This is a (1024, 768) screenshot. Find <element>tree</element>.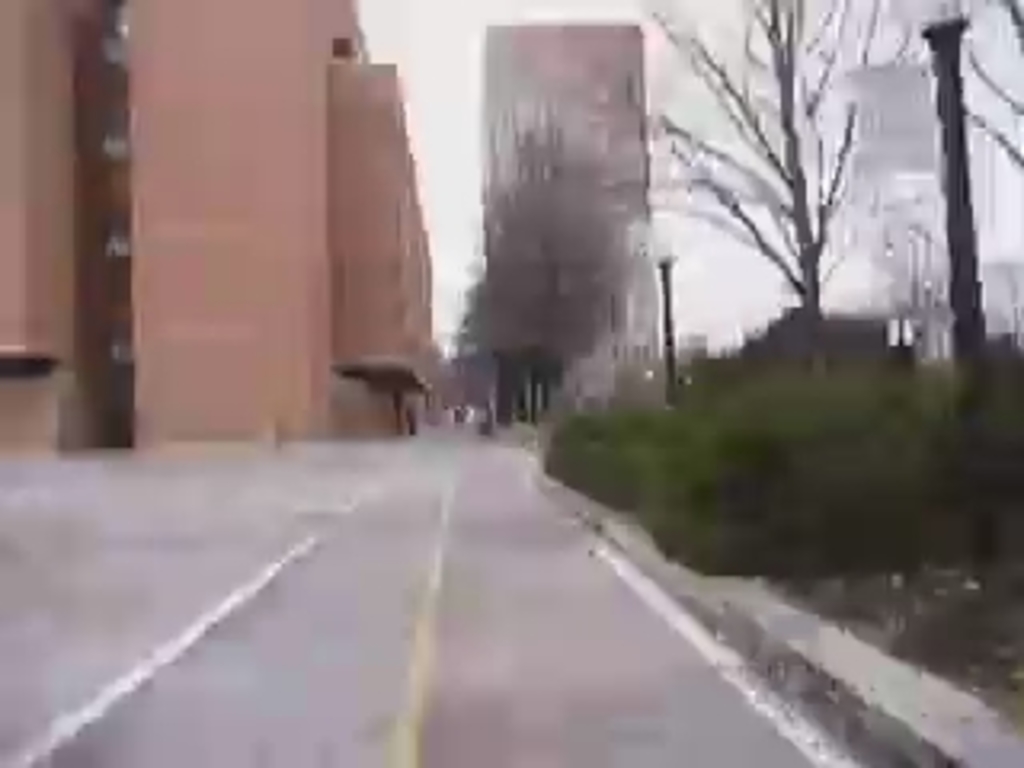
Bounding box: region(643, 0, 944, 394).
